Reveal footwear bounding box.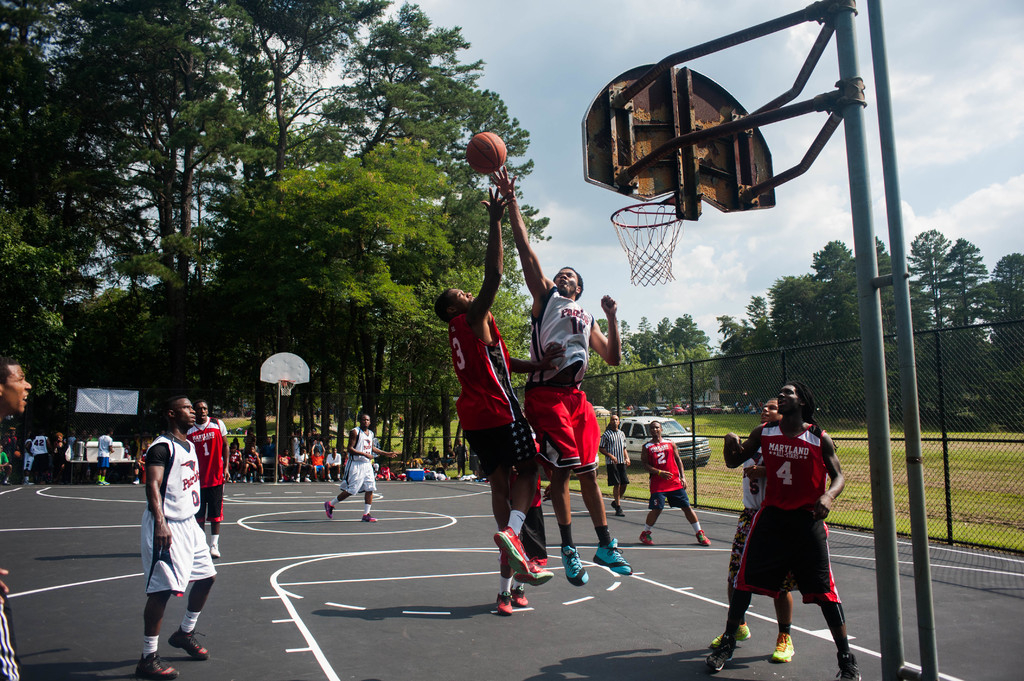
Revealed: [515, 558, 554, 587].
